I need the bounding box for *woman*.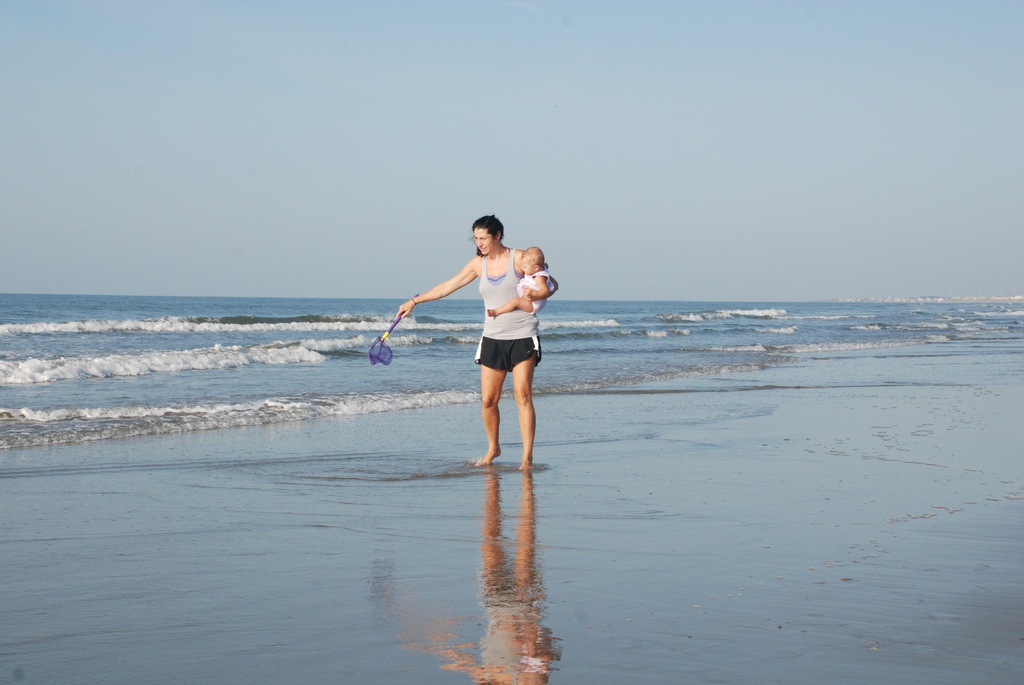
Here it is: (x1=427, y1=217, x2=557, y2=474).
